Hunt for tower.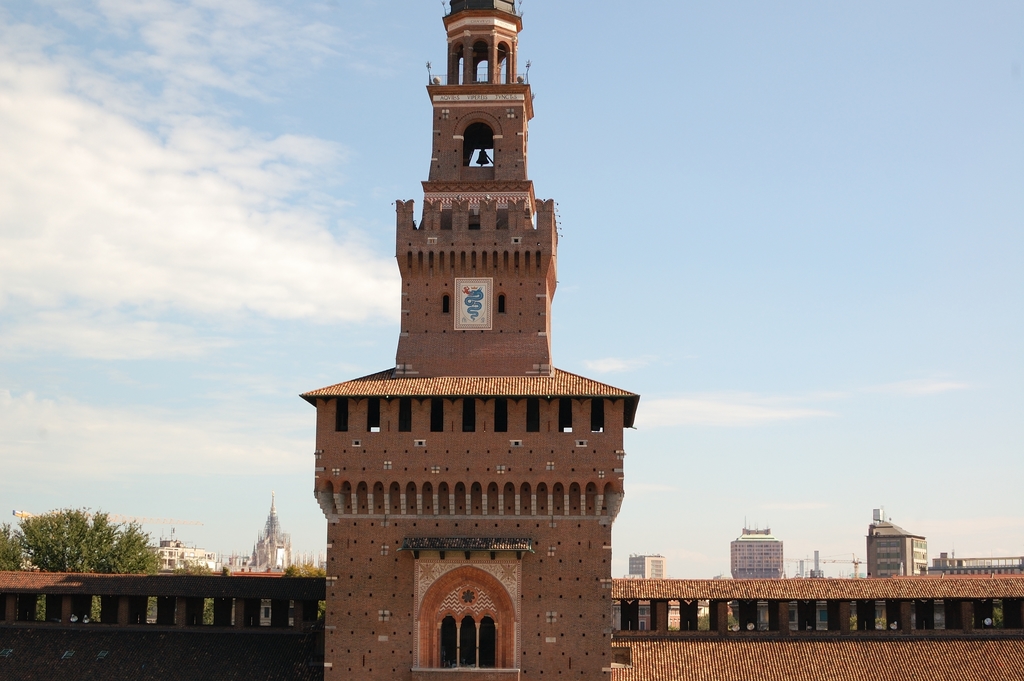
Hunted down at select_region(863, 511, 936, 603).
